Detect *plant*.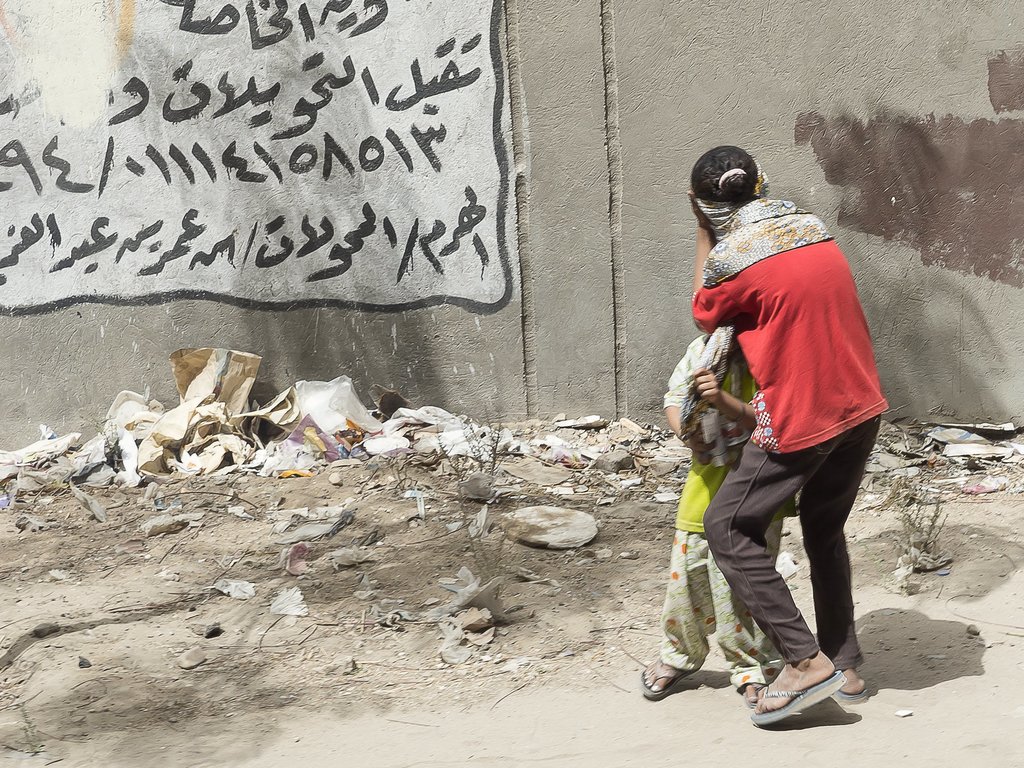
Detected at bbox=[434, 378, 528, 514].
